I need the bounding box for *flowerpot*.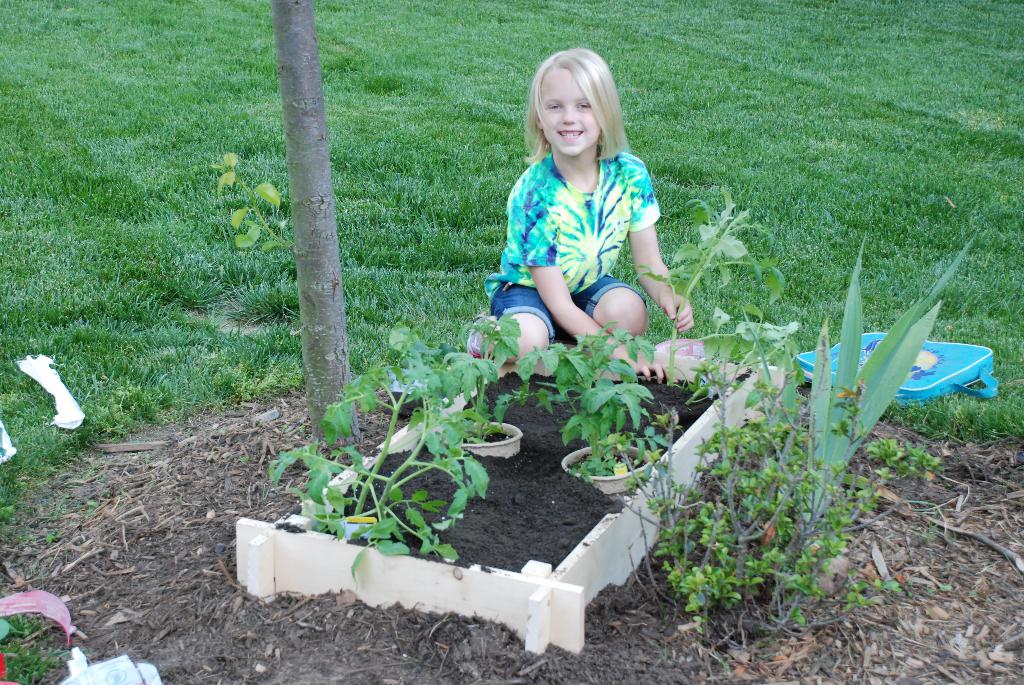
Here it is: (560,442,653,494).
